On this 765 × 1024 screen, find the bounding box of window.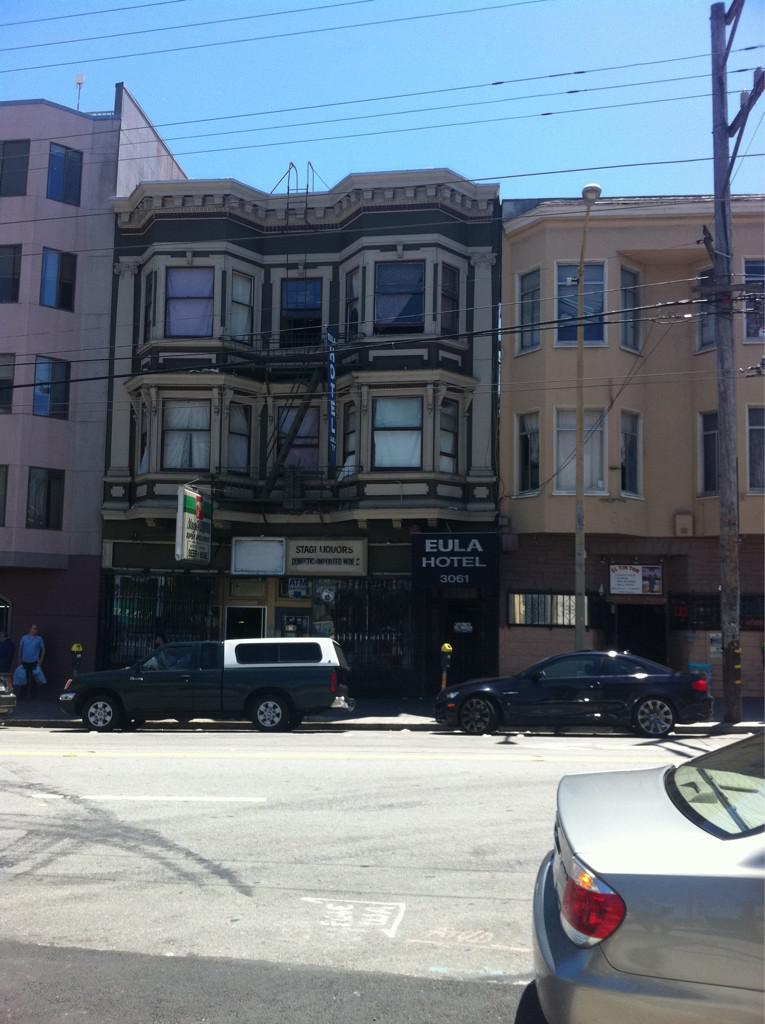
Bounding box: bbox=[619, 408, 646, 499].
